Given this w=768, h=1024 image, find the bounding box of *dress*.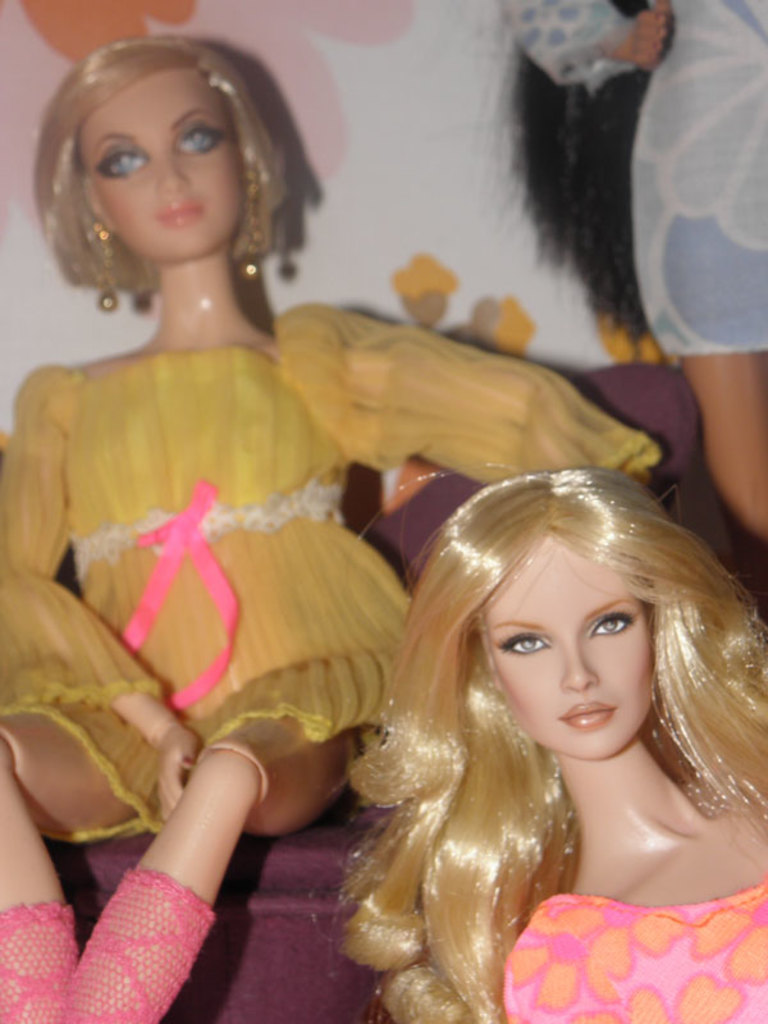
(left=0, top=303, right=659, bottom=846).
